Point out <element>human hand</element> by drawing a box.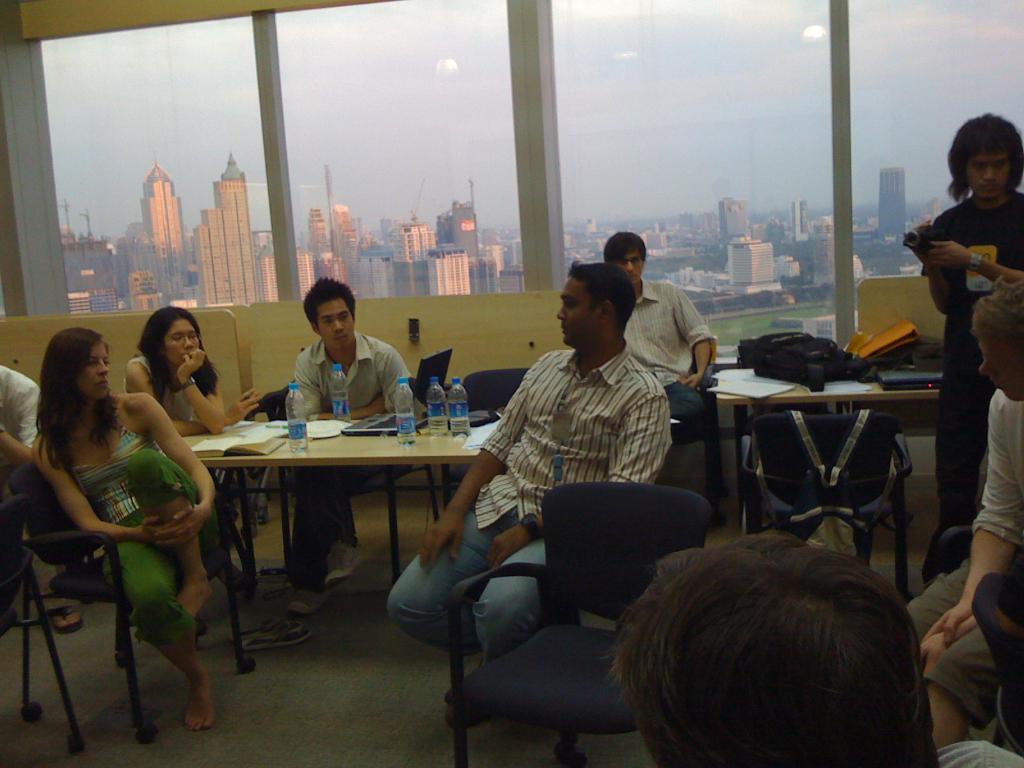
bbox=[929, 241, 973, 270].
